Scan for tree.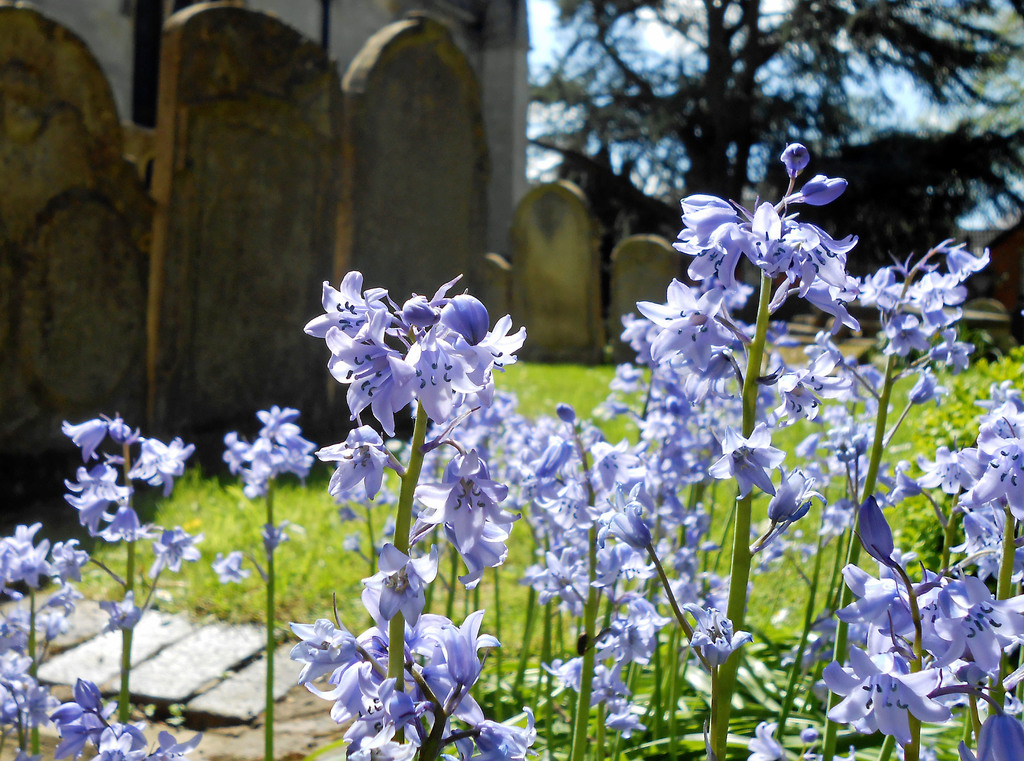
Scan result: <box>758,111,1023,329</box>.
